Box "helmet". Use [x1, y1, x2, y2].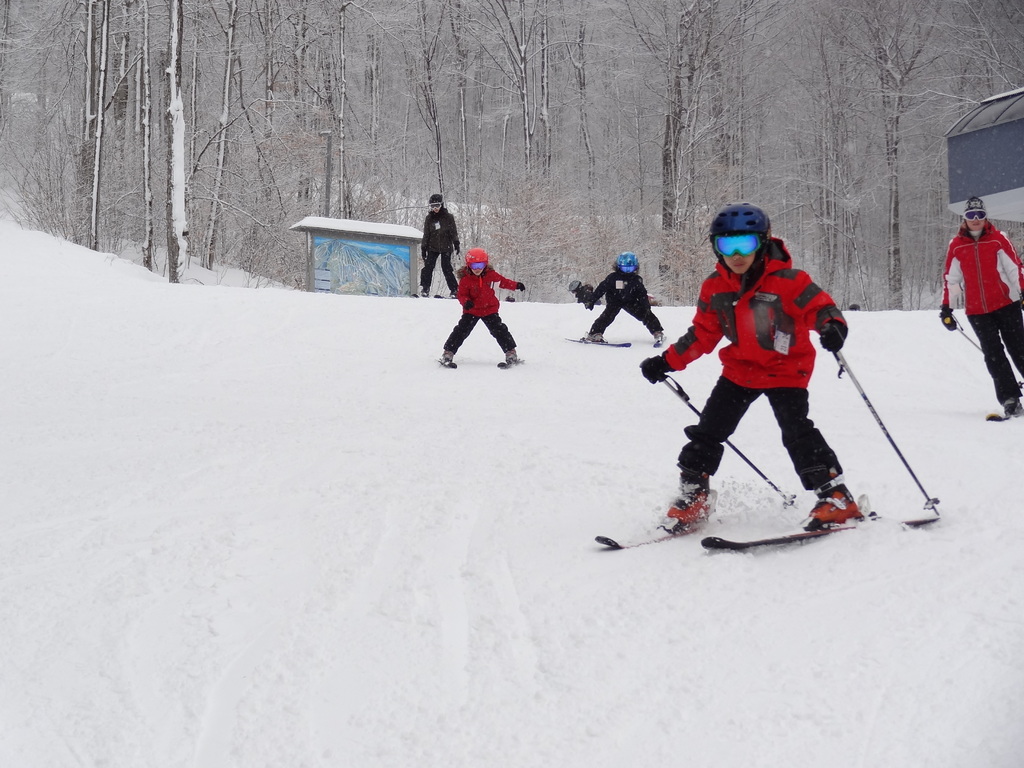
[428, 192, 447, 209].
